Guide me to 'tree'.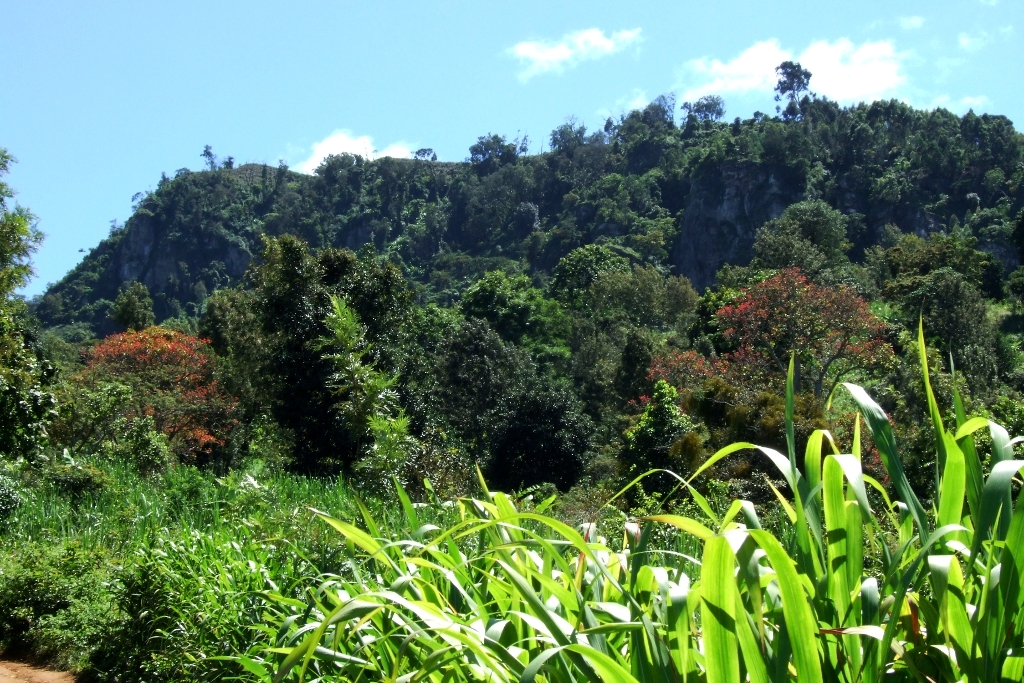
Guidance: bbox(688, 255, 913, 438).
